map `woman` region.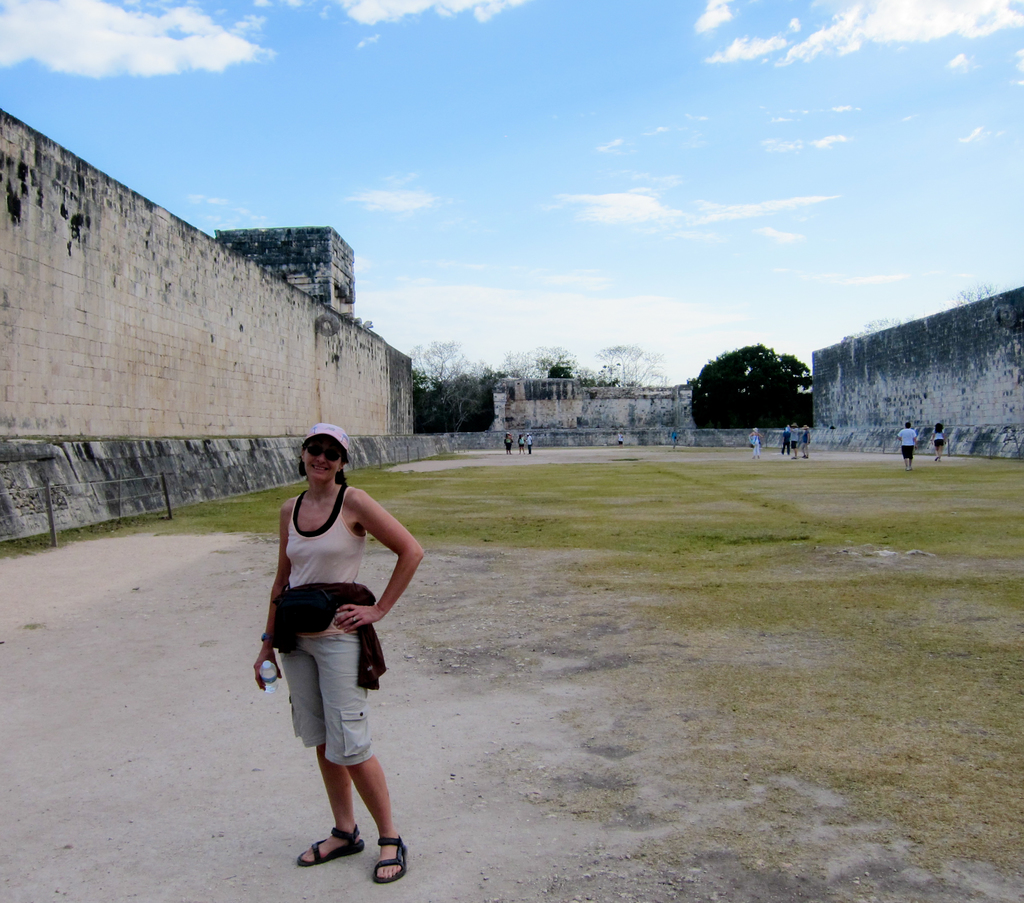
Mapped to select_region(931, 424, 943, 460).
